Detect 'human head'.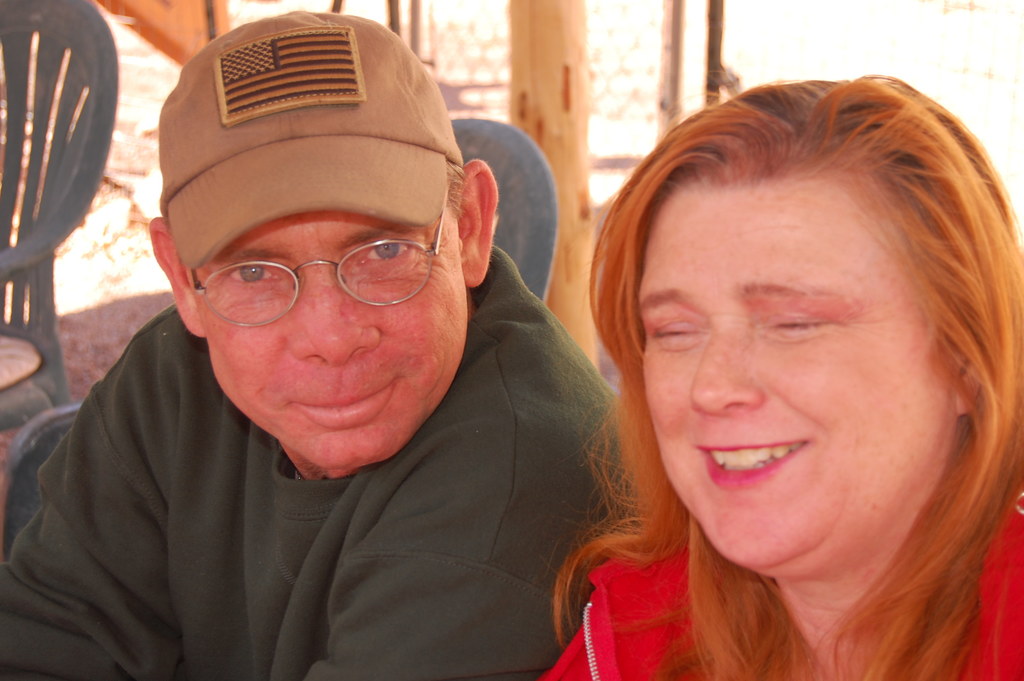
Detected at {"x1": 625, "y1": 99, "x2": 1002, "y2": 542}.
